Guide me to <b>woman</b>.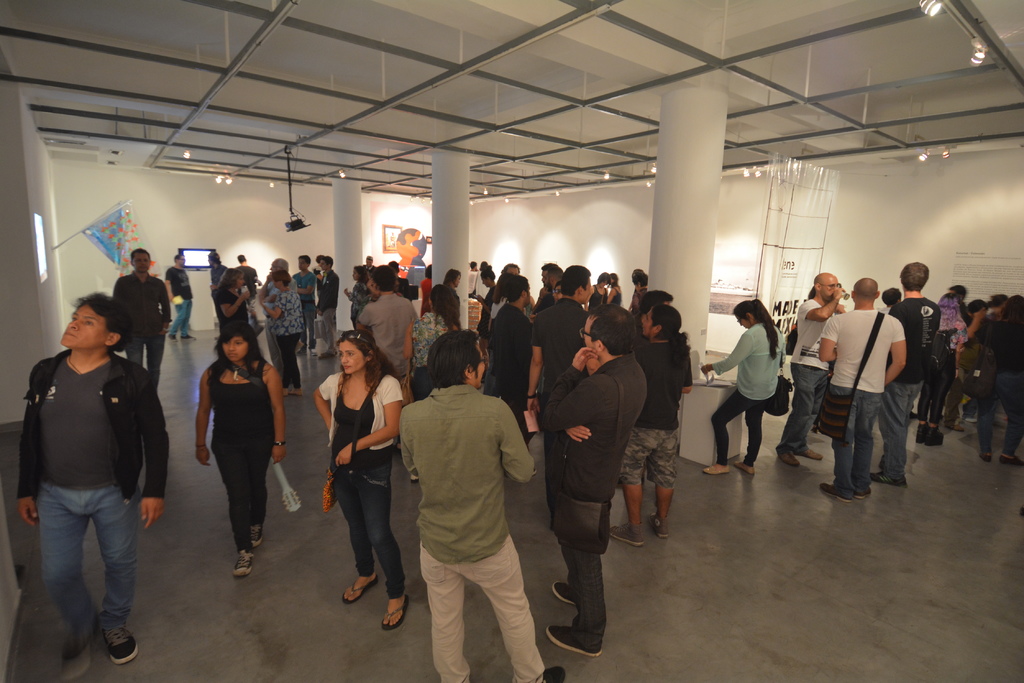
Guidance: l=212, t=266, r=252, b=325.
